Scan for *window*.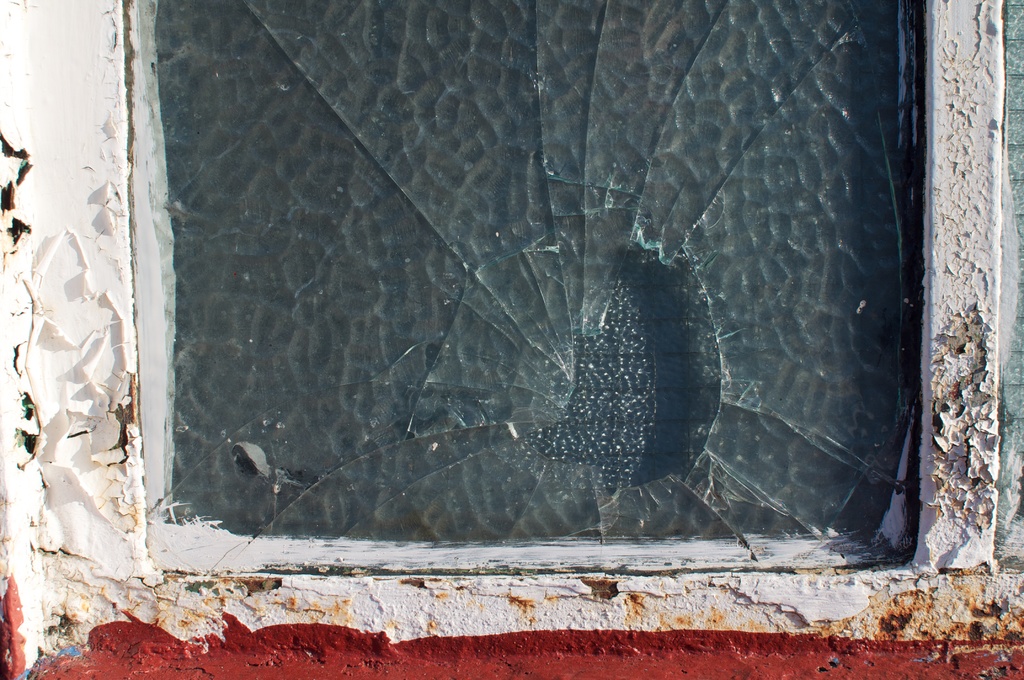
Scan result: [x1=81, y1=0, x2=972, y2=570].
